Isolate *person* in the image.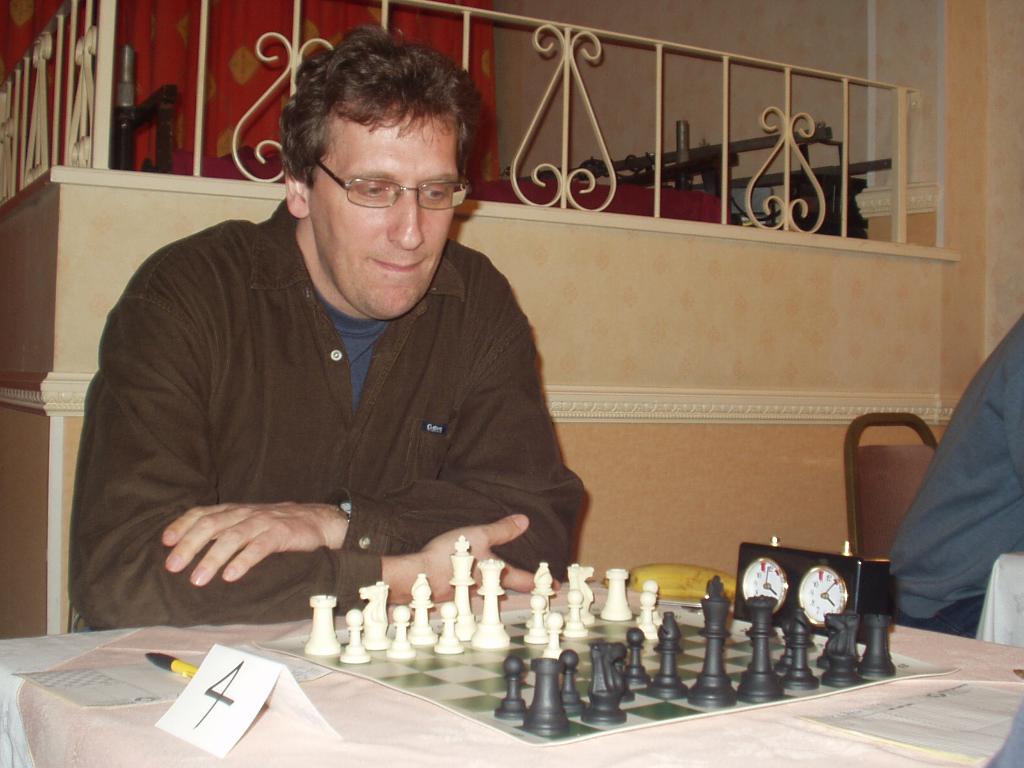
Isolated region: (left=890, top=307, right=1023, bottom=644).
